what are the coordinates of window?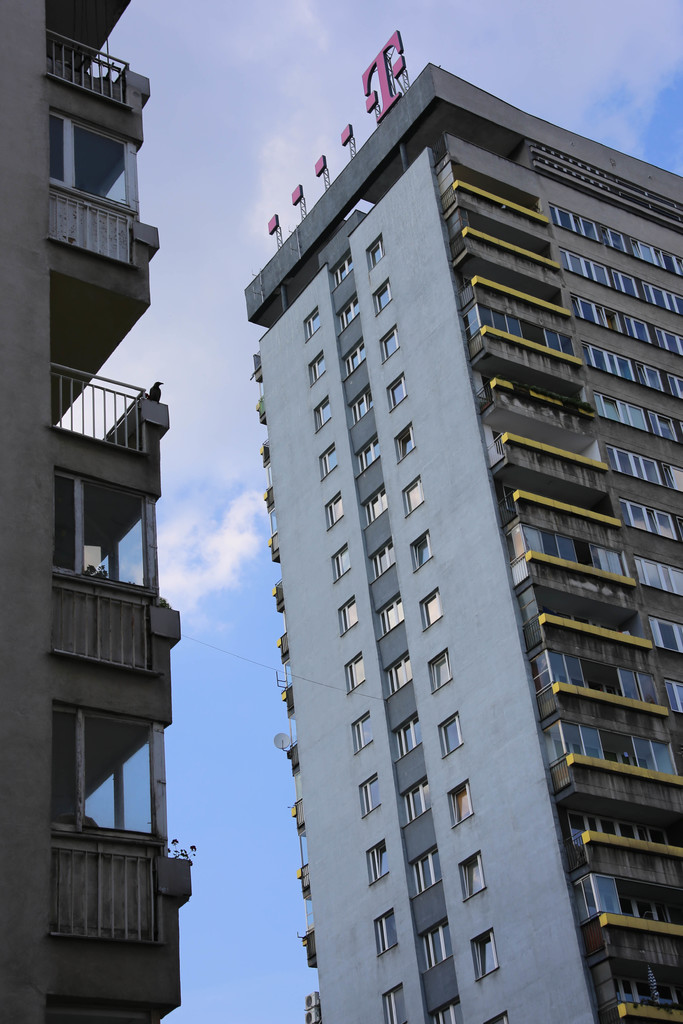
(left=361, top=233, right=386, bottom=268).
